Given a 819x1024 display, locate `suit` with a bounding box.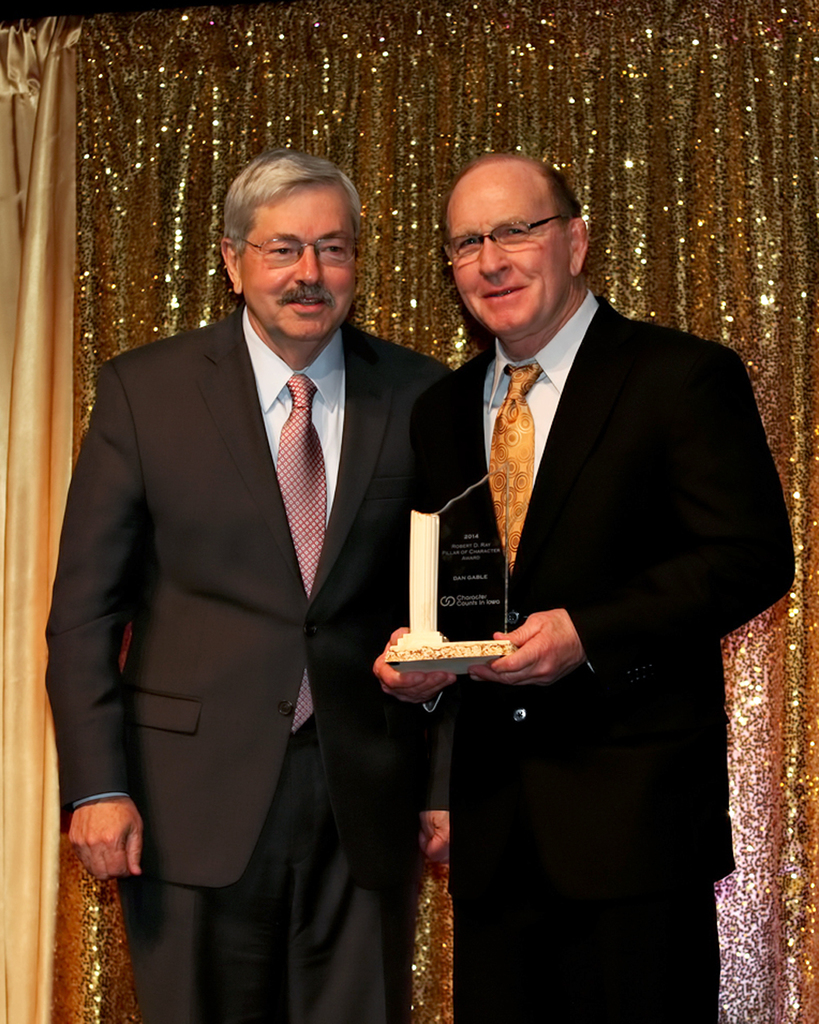
Located: 46 298 453 1023.
